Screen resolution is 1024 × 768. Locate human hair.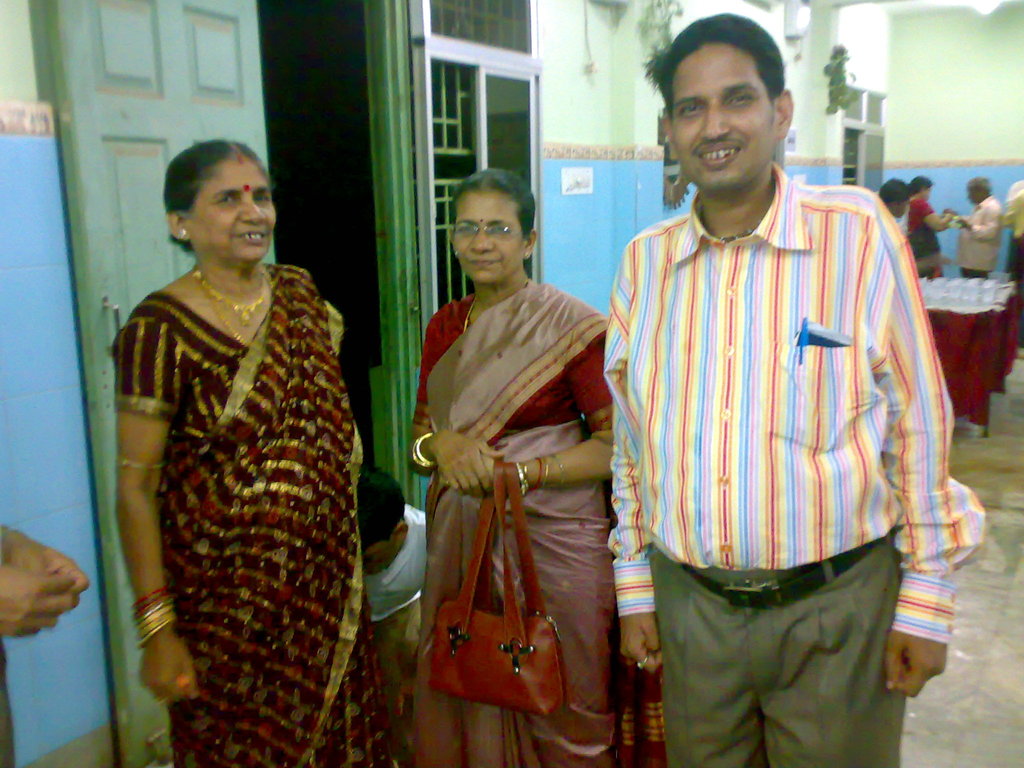
[651, 10, 786, 132].
